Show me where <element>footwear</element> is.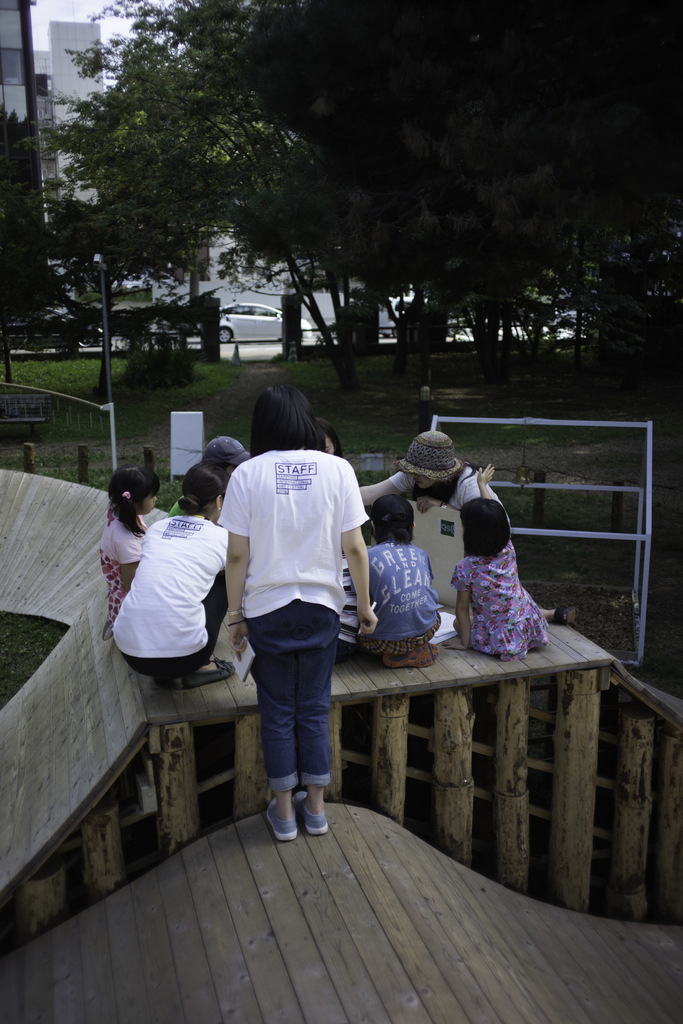
<element>footwear</element> is at region(554, 602, 583, 627).
